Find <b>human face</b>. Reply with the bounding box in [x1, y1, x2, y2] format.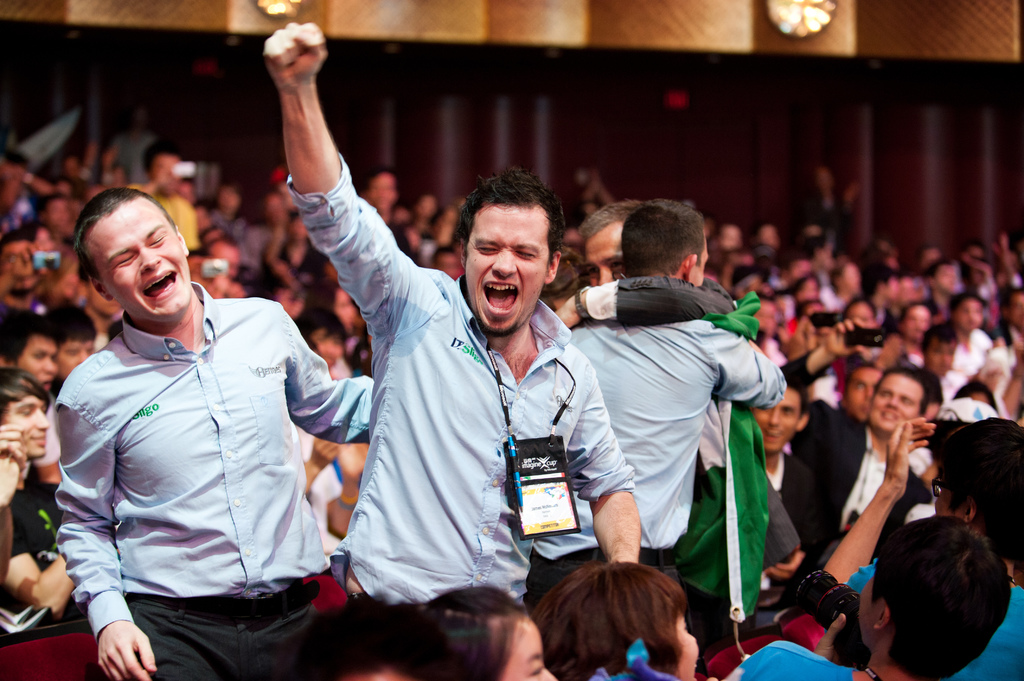
[365, 175, 394, 213].
